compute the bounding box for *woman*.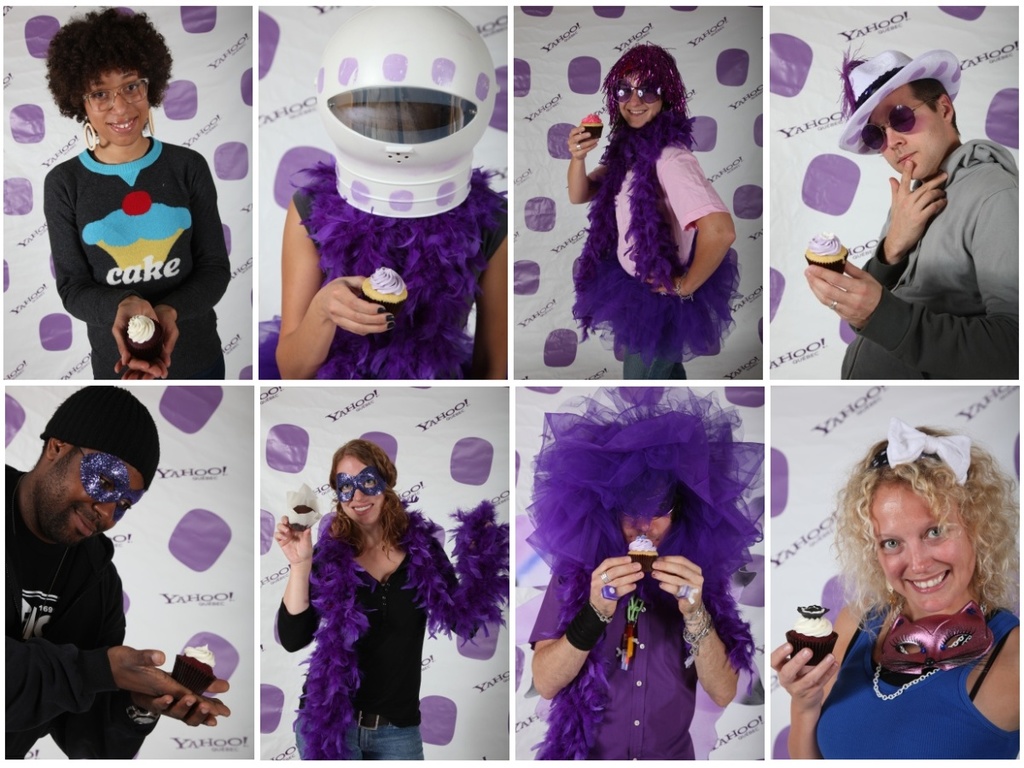
bbox(763, 420, 1021, 765).
